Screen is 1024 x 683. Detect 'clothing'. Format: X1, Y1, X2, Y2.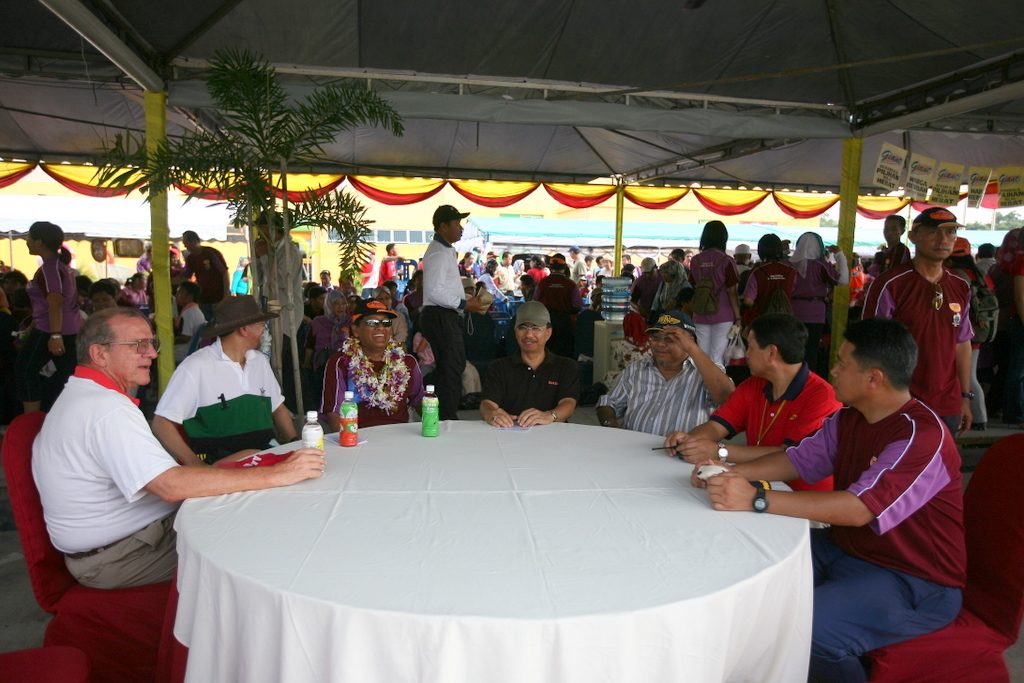
414, 235, 472, 417.
